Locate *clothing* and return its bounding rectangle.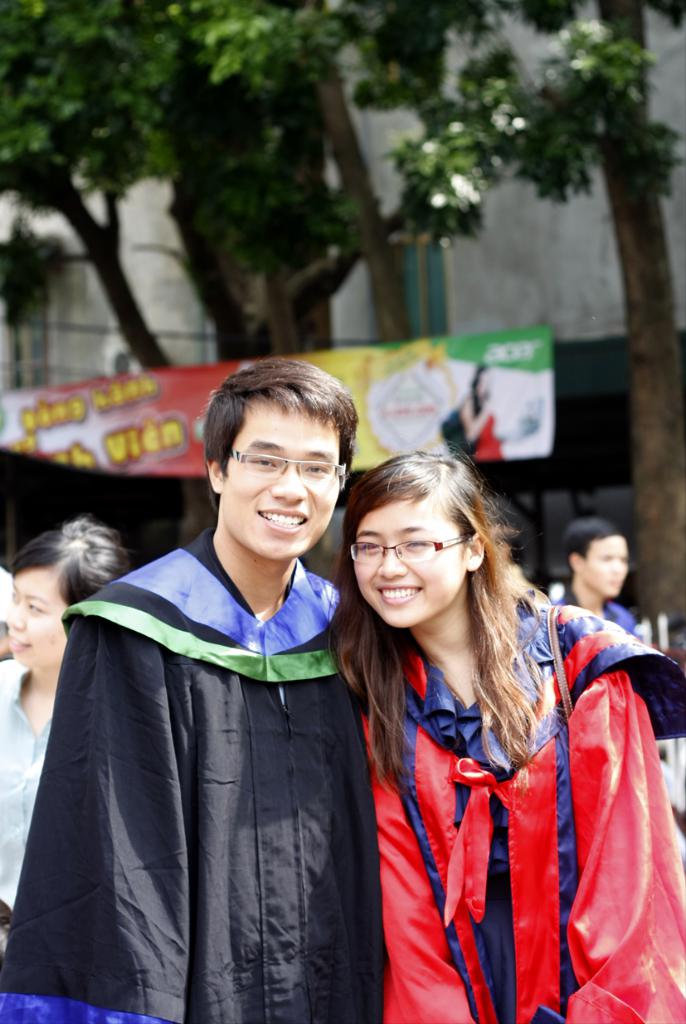
(left=0, top=500, right=383, bottom=1023).
